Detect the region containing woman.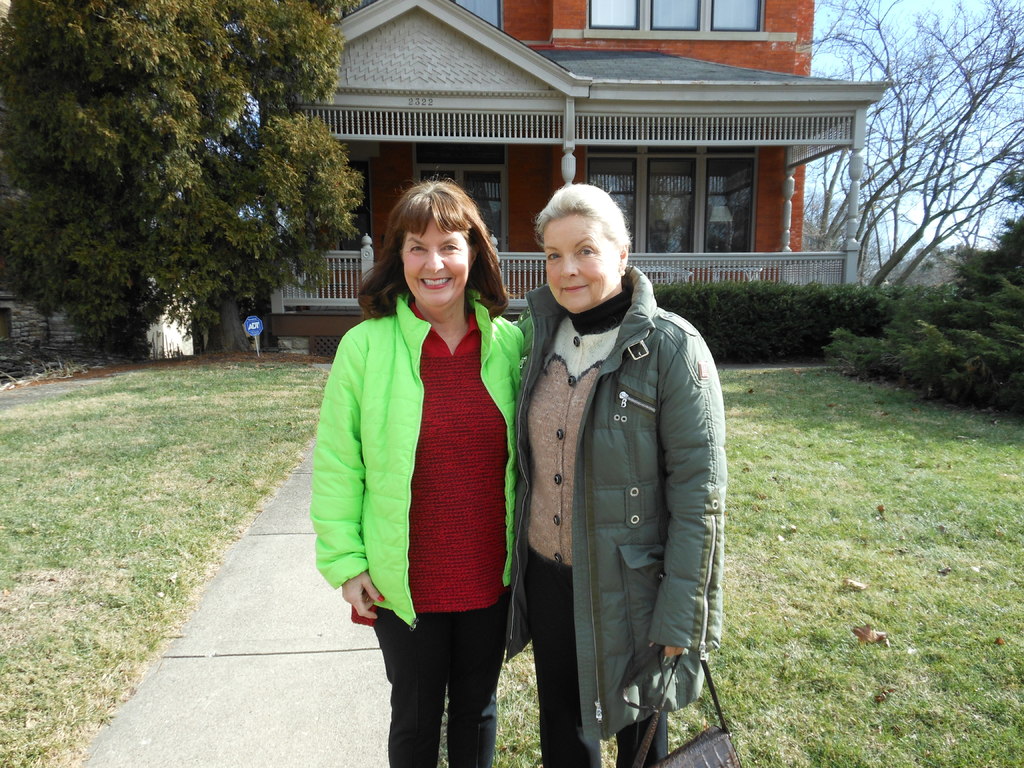
box=[503, 180, 735, 767].
